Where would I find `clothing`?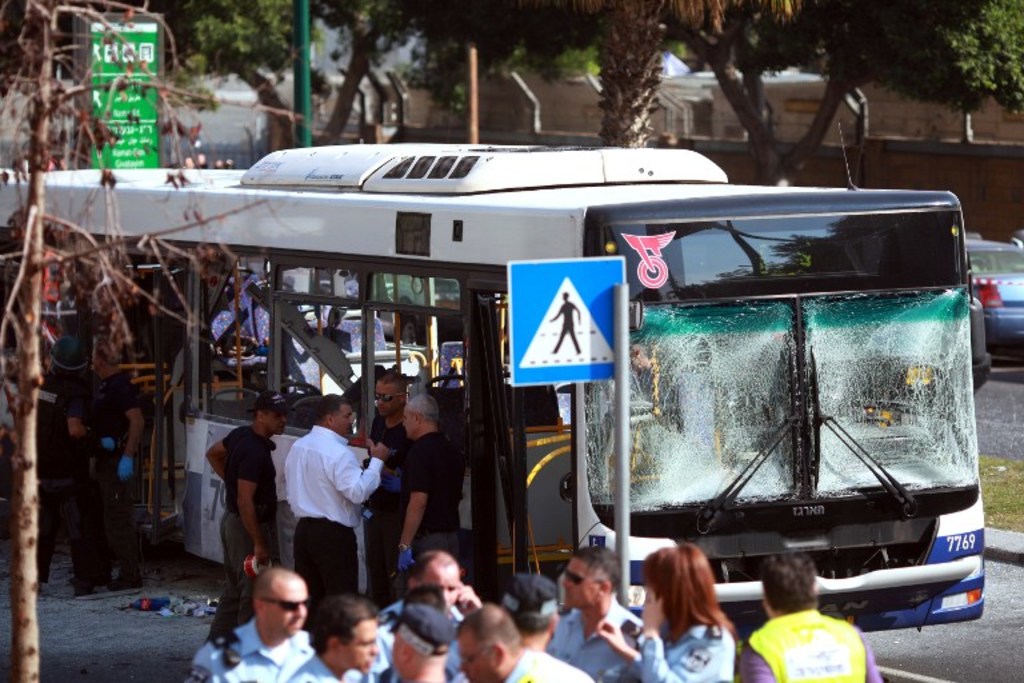
At (left=83, top=375, right=144, bottom=574).
